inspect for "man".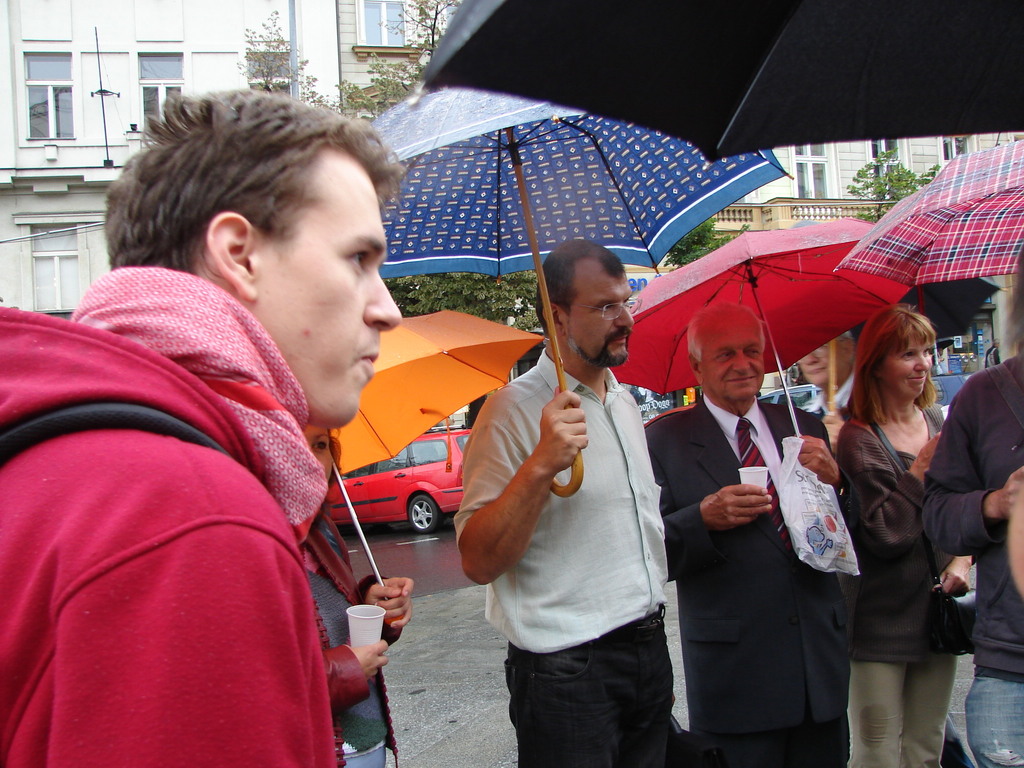
Inspection: {"x1": 985, "y1": 337, "x2": 1002, "y2": 370}.
